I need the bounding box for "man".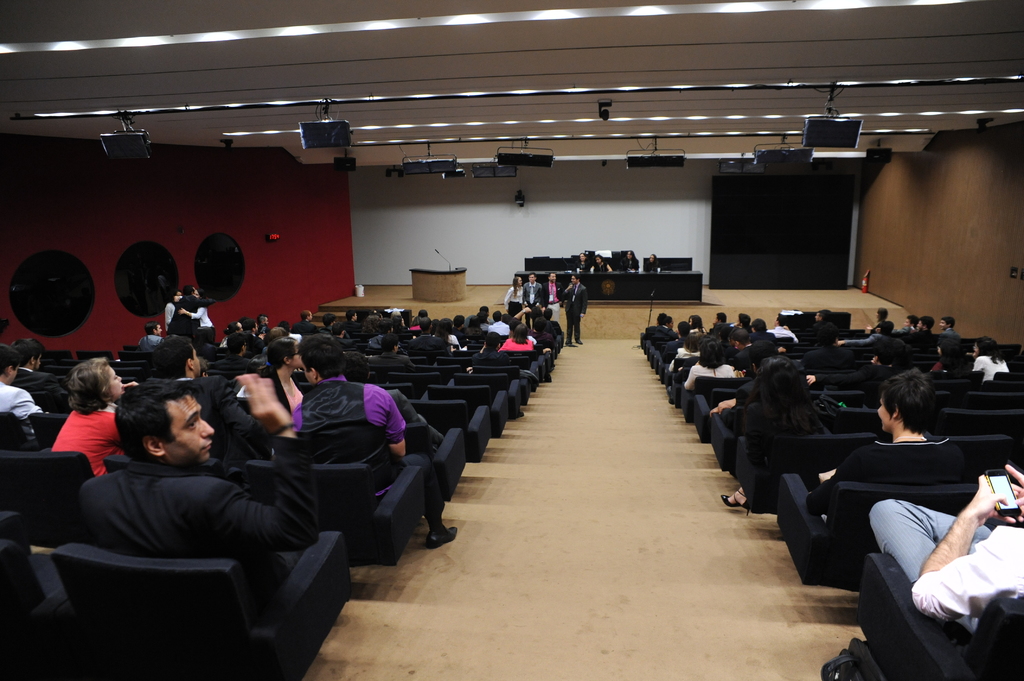
Here it is: bbox(522, 271, 547, 318).
